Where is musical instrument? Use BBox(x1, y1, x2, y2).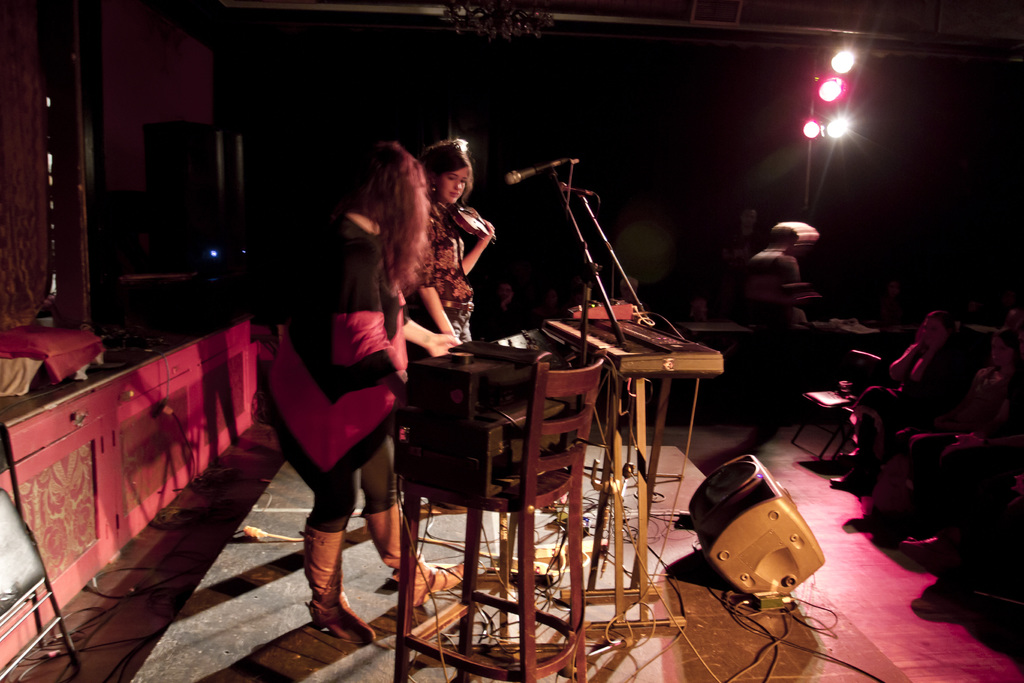
BBox(538, 313, 724, 379).
